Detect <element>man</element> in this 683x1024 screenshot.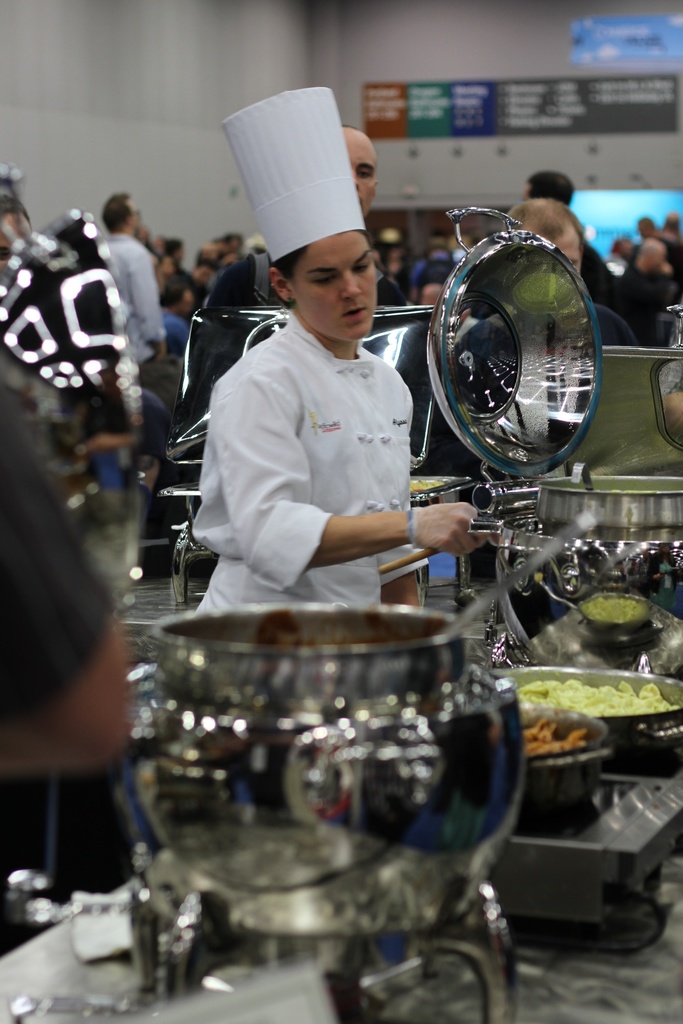
Detection: {"left": 0, "top": 404, "right": 136, "bottom": 783}.
